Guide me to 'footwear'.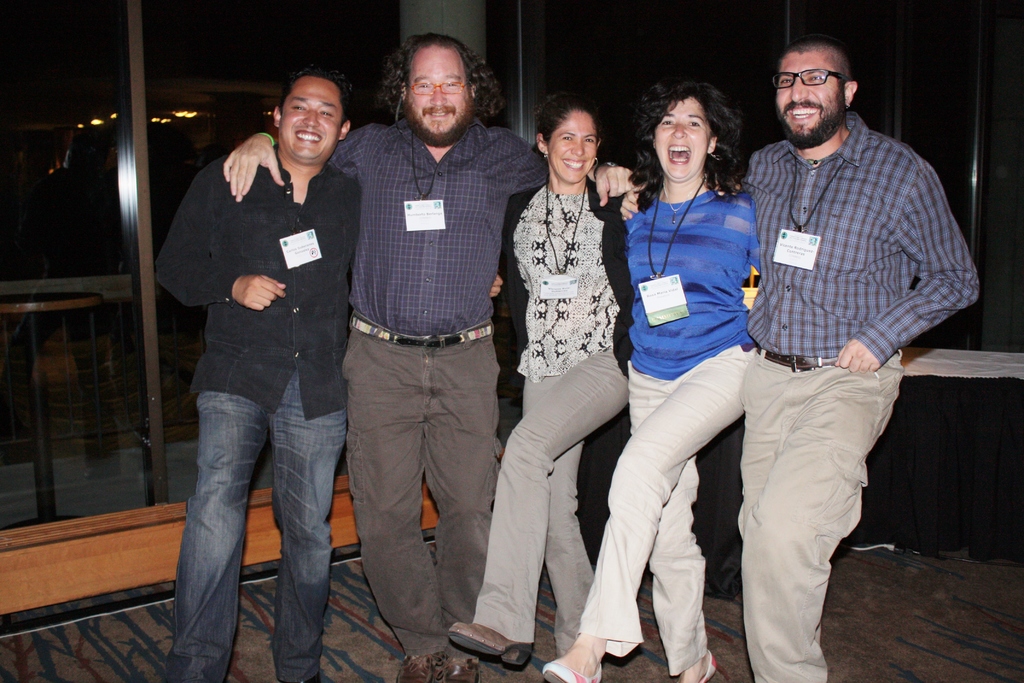
Guidance: 458, 582, 532, 667.
